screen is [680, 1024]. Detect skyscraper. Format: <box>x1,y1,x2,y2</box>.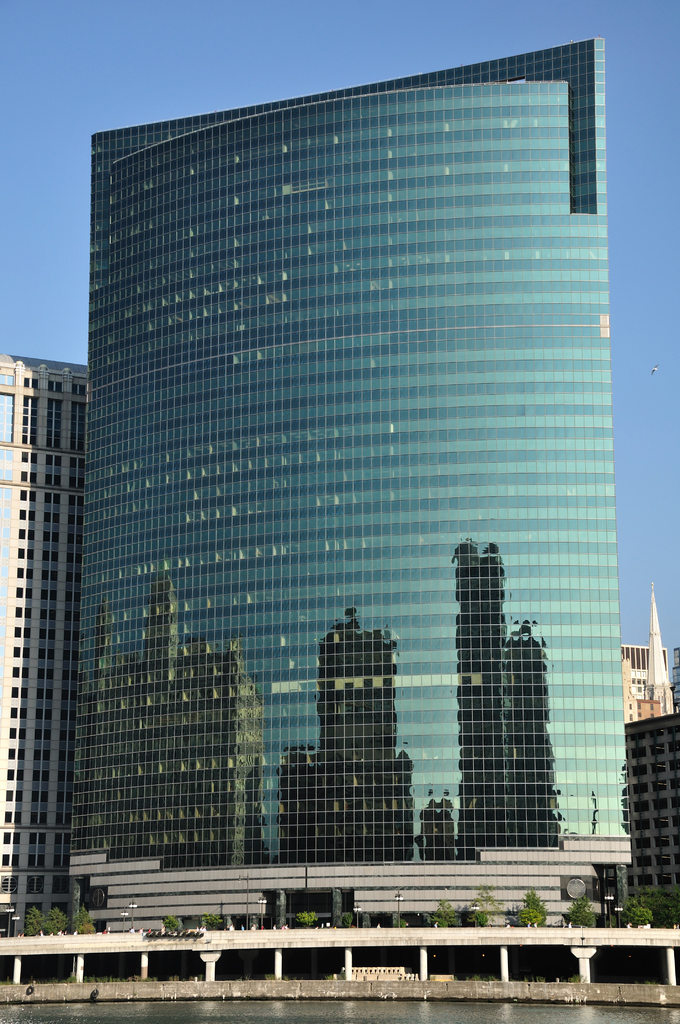
<box>0,351,93,944</box>.
